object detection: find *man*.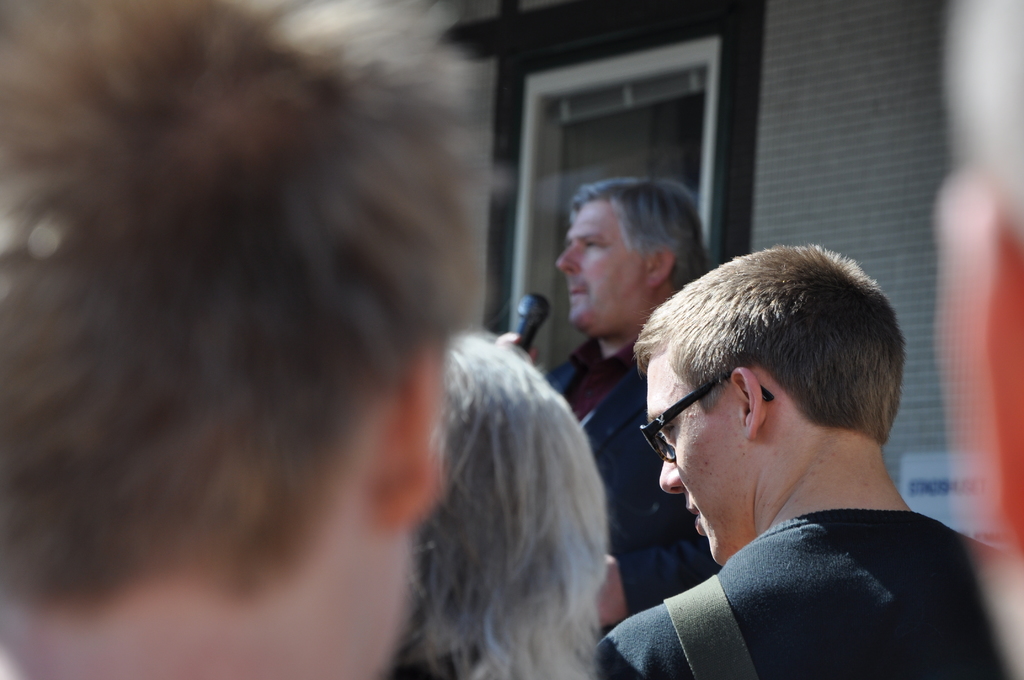
locate(0, 0, 492, 679).
